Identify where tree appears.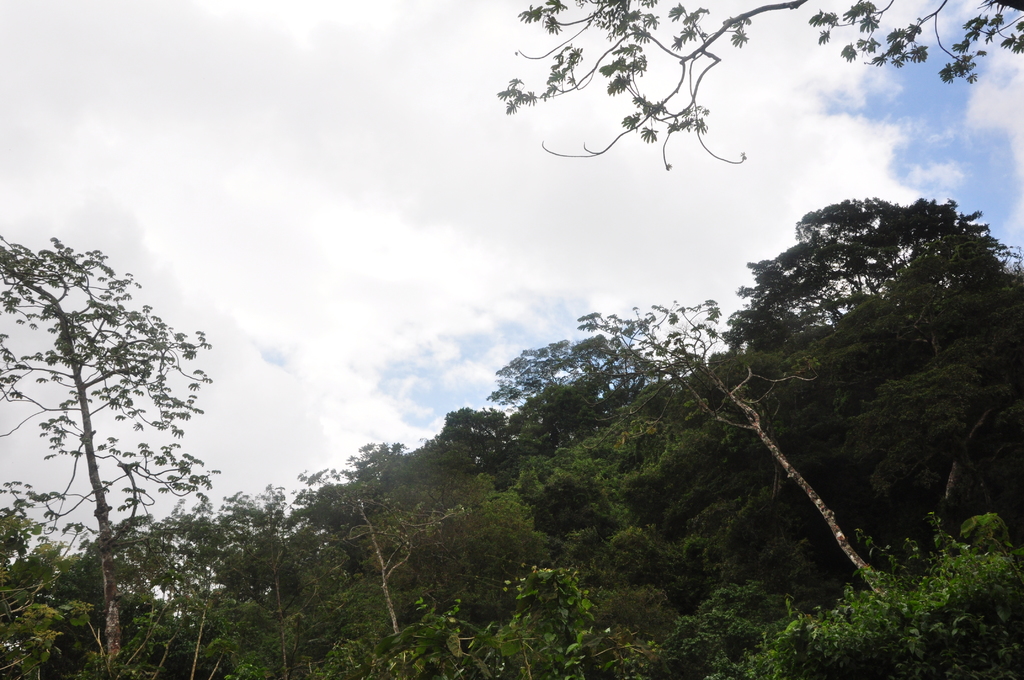
Appears at crop(0, 219, 210, 679).
